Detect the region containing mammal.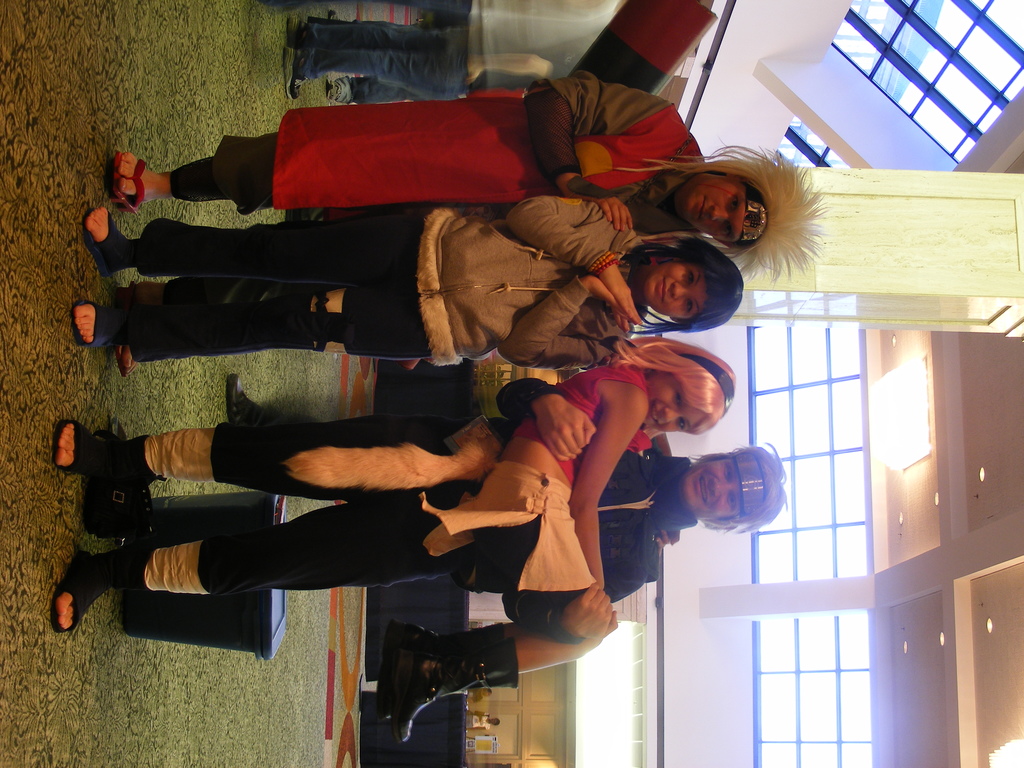
(left=89, top=54, right=846, bottom=244).
